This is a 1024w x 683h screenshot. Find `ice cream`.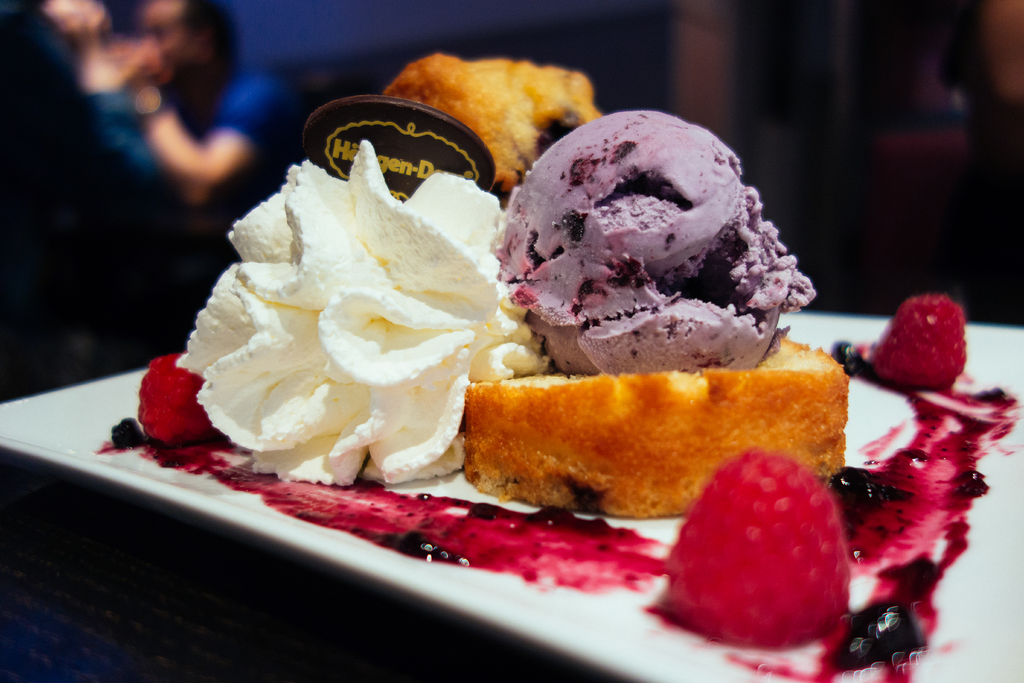
Bounding box: select_region(483, 115, 815, 393).
